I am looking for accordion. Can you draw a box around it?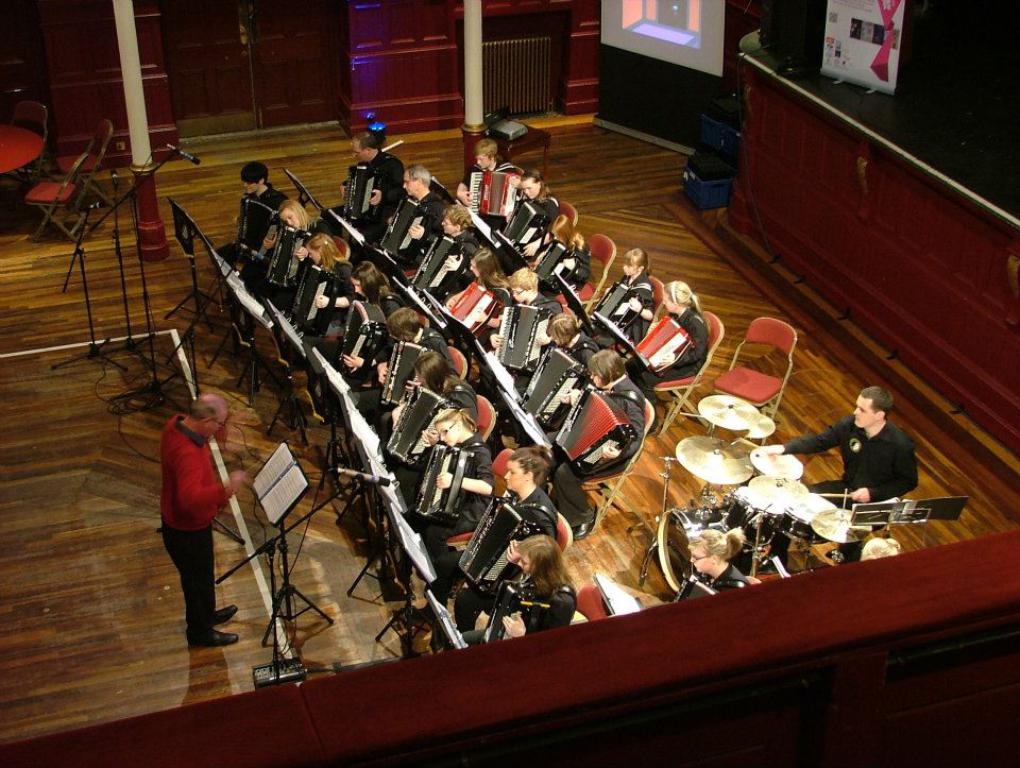
Sure, the bounding box is select_region(591, 278, 642, 330).
